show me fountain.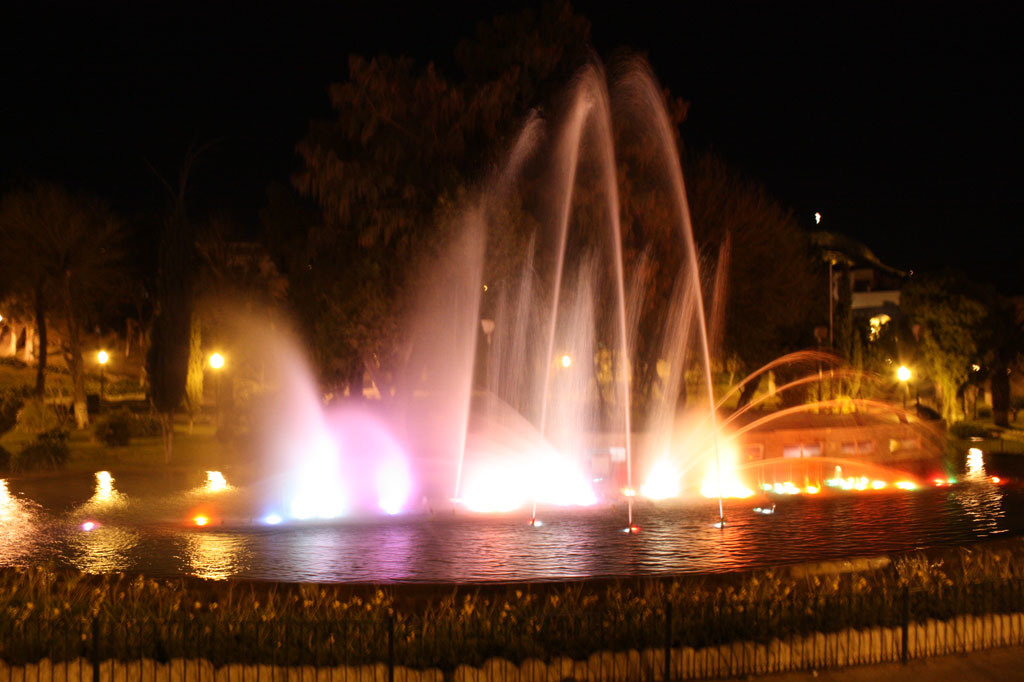
fountain is here: select_region(91, 29, 1007, 534).
